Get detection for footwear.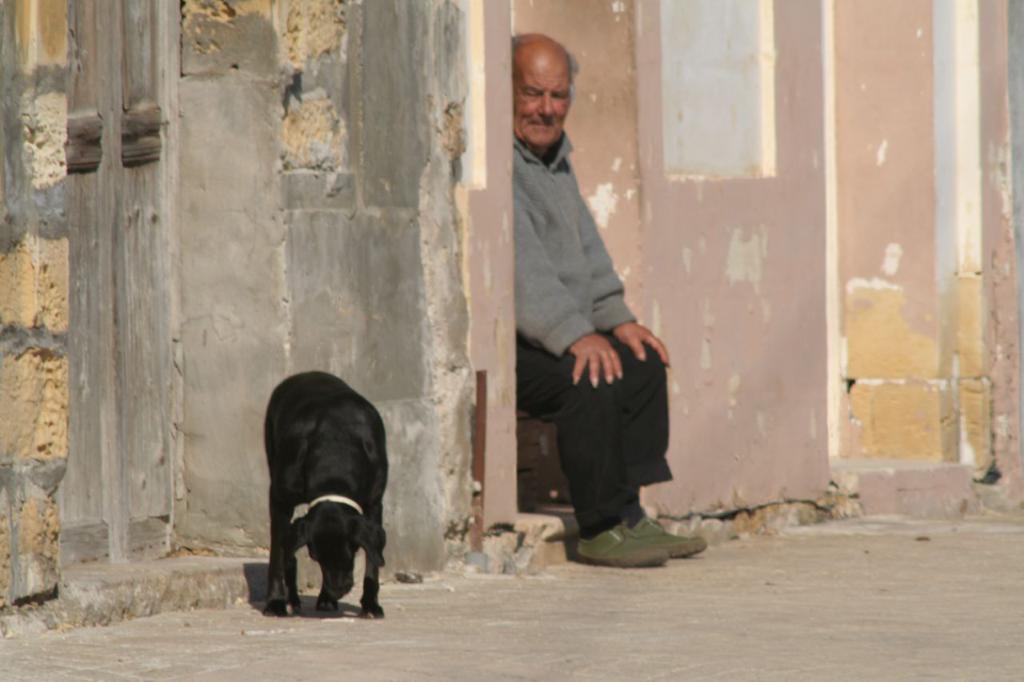
Detection: pyautogui.locateOnScreen(630, 516, 706, 560).
